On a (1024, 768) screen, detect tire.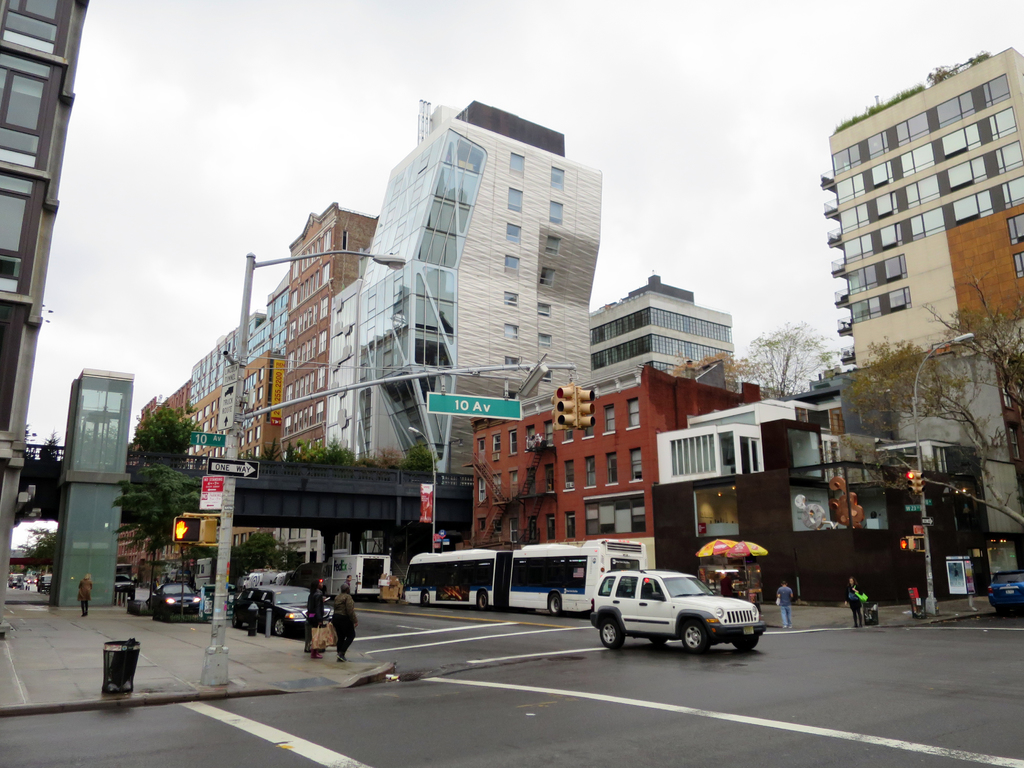
pyautogui.locateOnScreen(596, 617, 626, 651).
